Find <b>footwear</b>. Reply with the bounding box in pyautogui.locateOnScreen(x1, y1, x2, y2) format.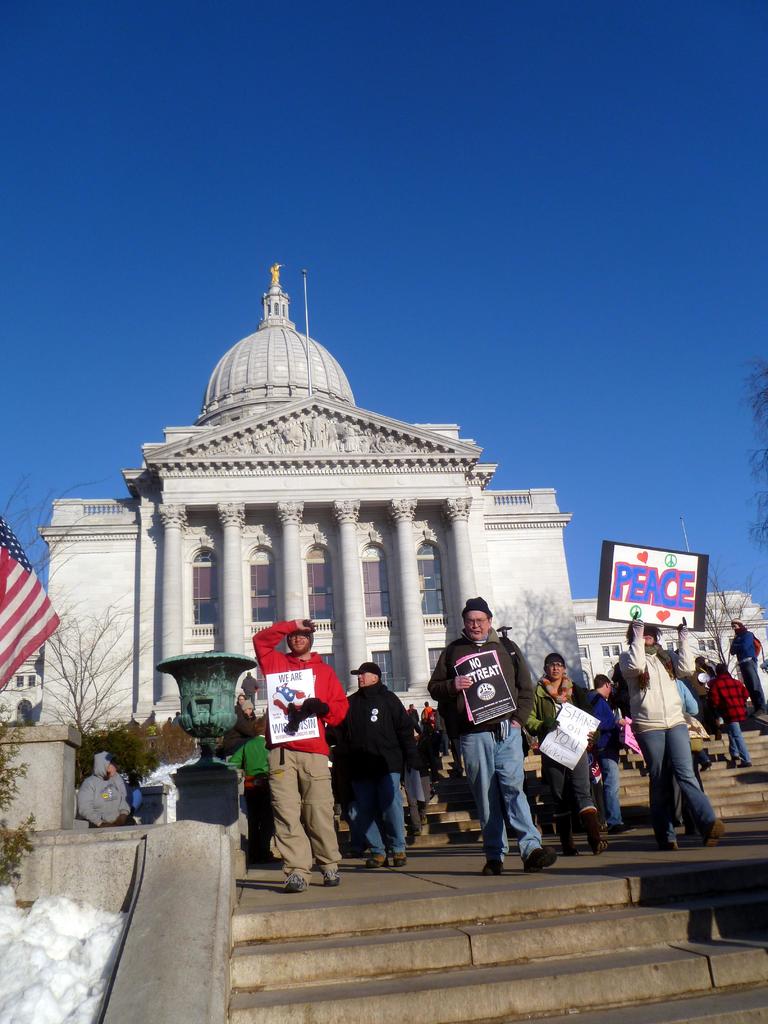
pyautogui.locateOnScreen(392, 851, 406, 865).
